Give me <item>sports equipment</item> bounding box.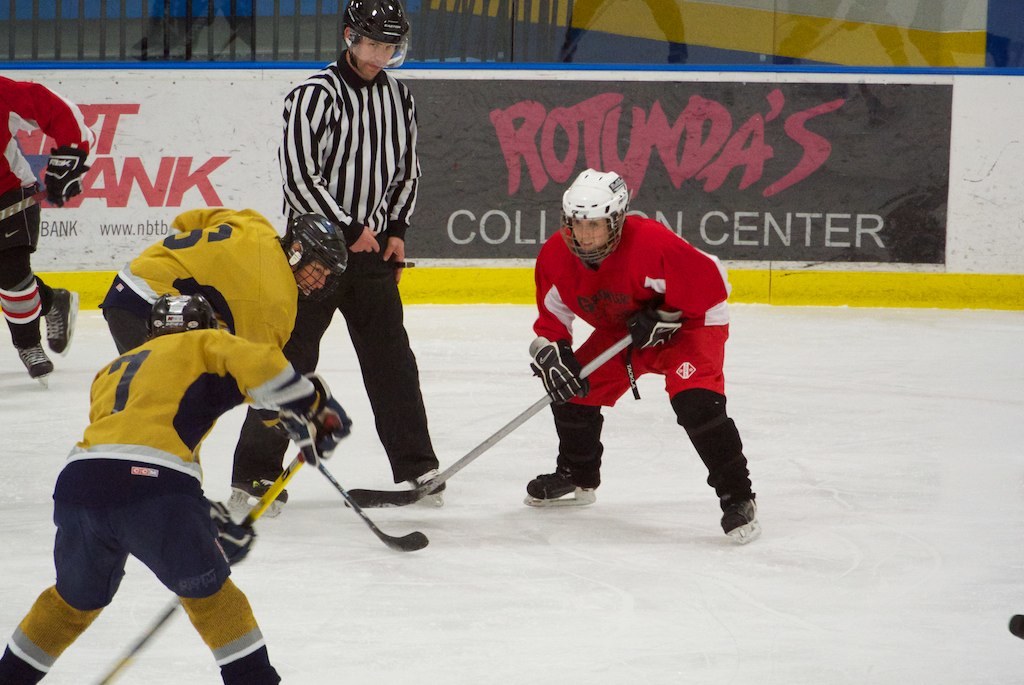
BBox(721, 494, 759, 544).
